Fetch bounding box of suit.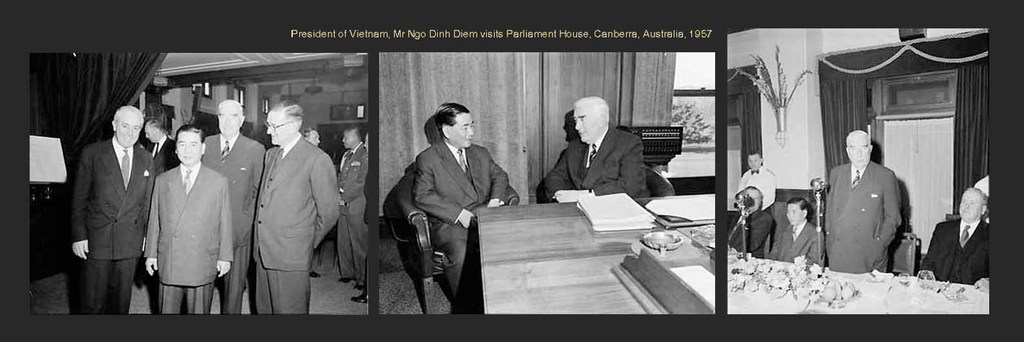
Bbox: bbox=(415, 140, 514, 311).
